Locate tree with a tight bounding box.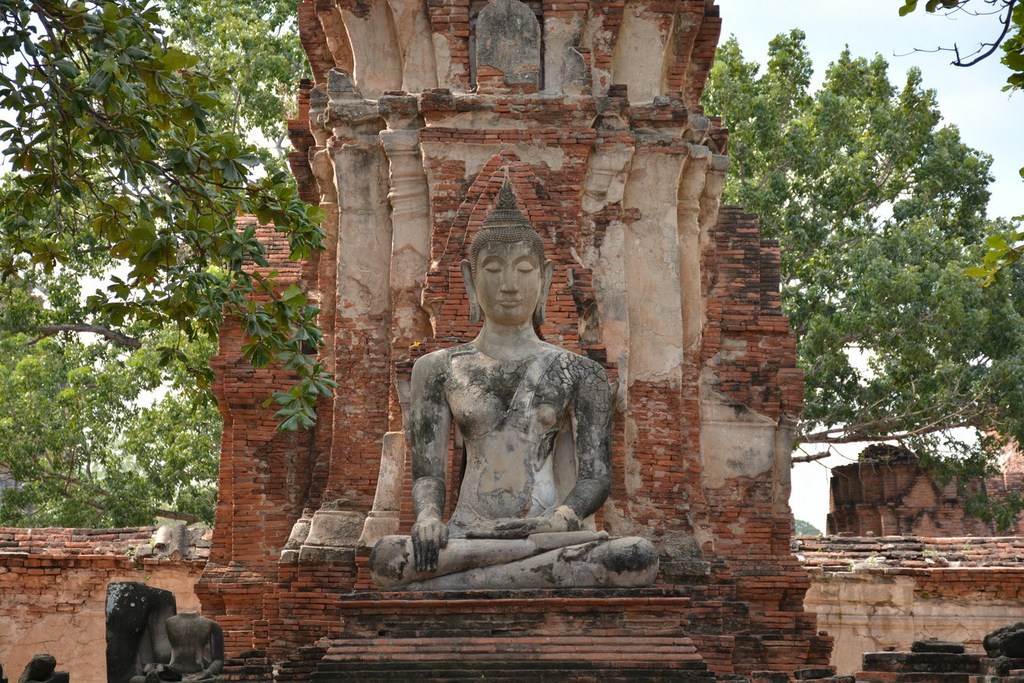
889,0,1023,93.
